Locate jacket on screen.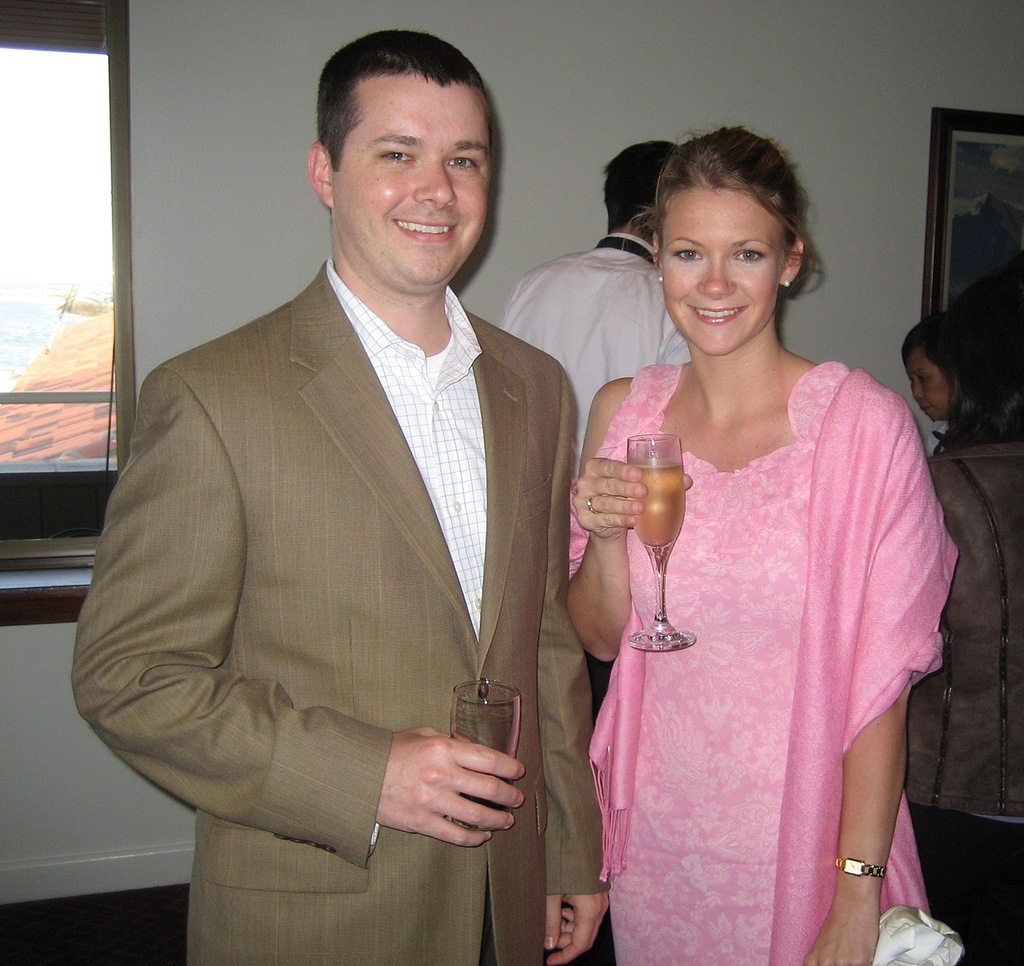
On screen at 910/402/1023/817.
